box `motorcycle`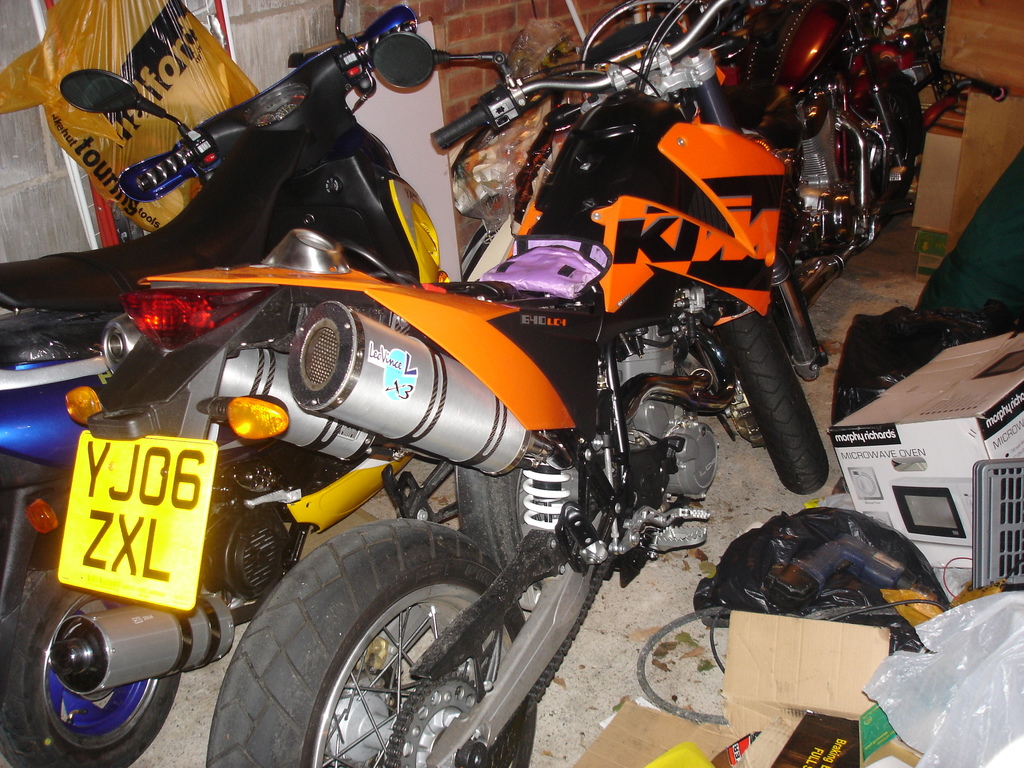
[0, 0, 457, 767]
